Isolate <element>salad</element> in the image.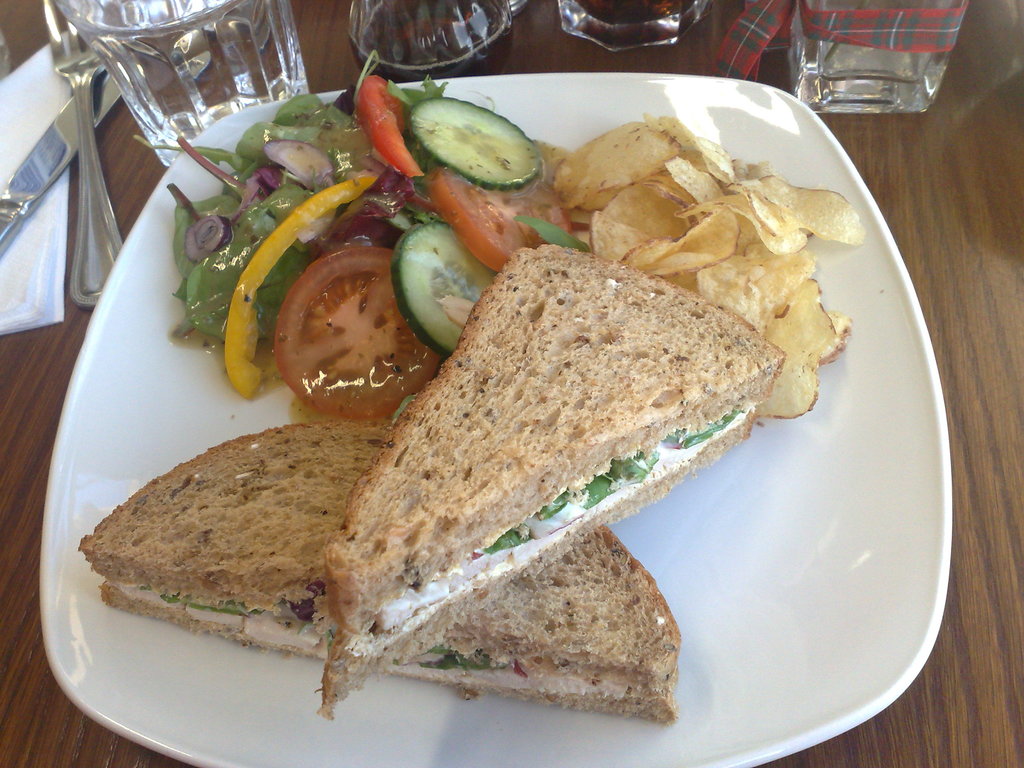
Isolated region: crop(167, 44, 570, 431).
